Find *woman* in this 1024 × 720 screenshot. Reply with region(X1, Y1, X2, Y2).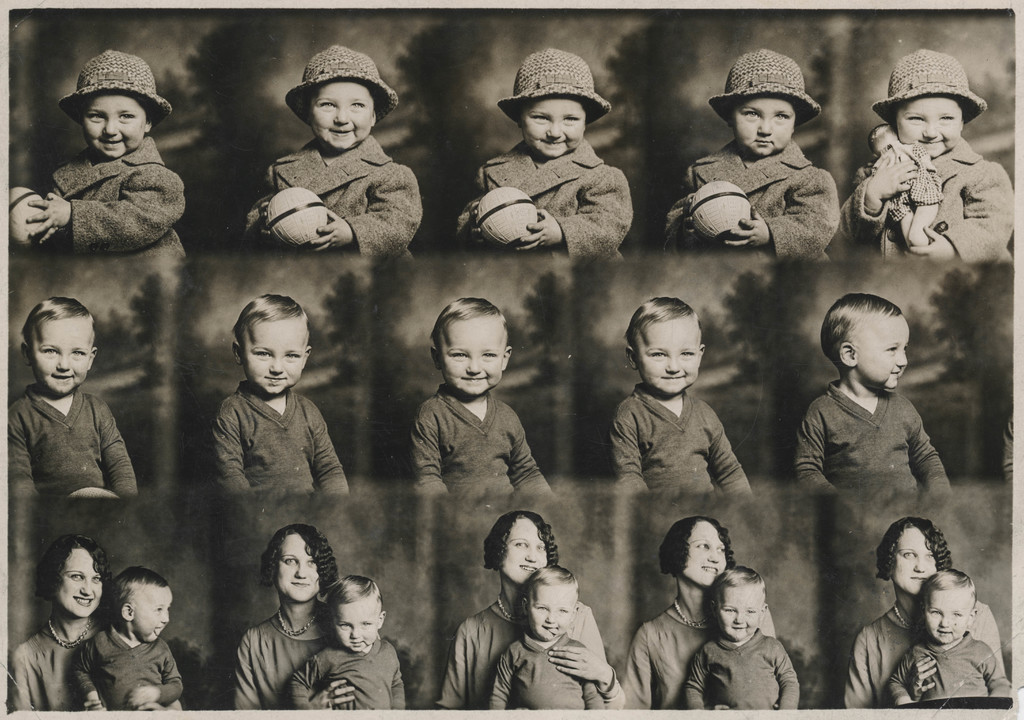
region(619, 516, 775, 708).
